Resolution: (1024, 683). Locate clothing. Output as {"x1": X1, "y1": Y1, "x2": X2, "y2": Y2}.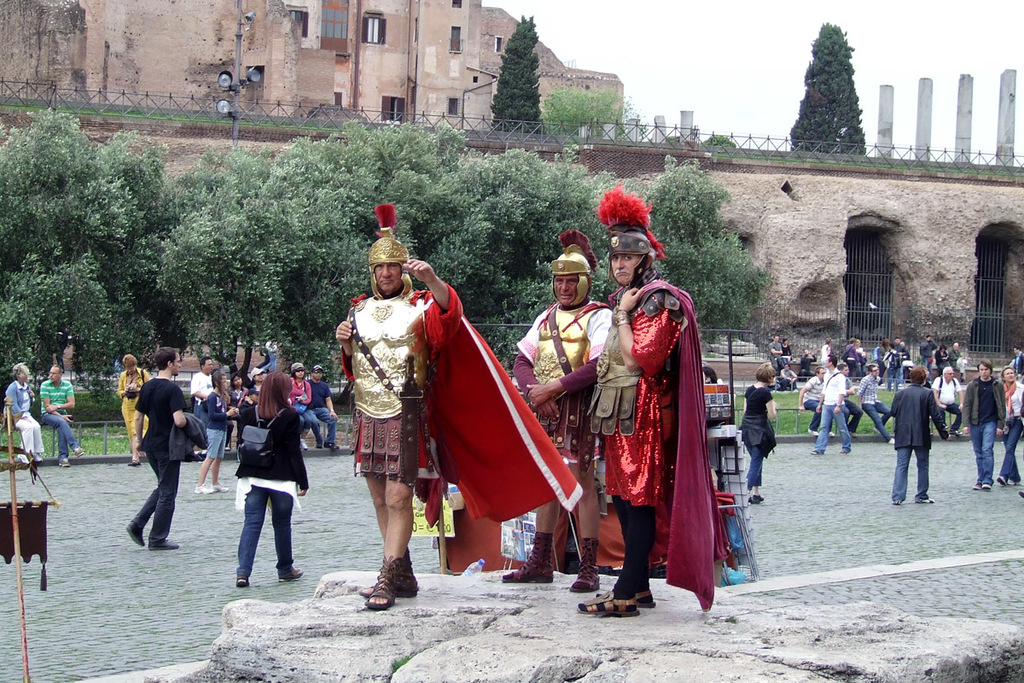
{"x1": 820, "y1": 343, "x2": 829, "y2": 367}.
